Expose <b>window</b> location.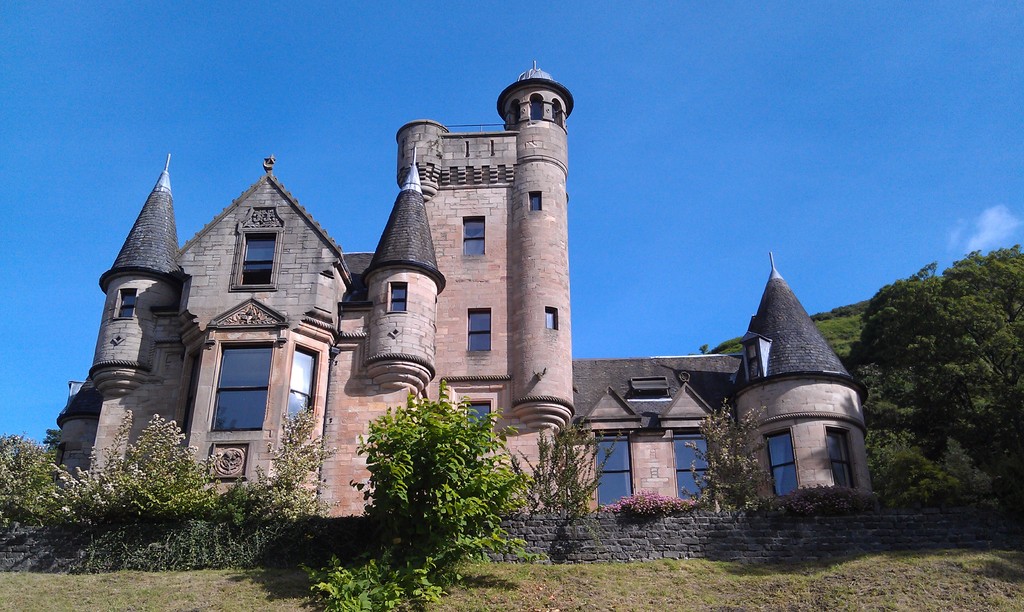
Exposed at [545, 309, 557, 331].
